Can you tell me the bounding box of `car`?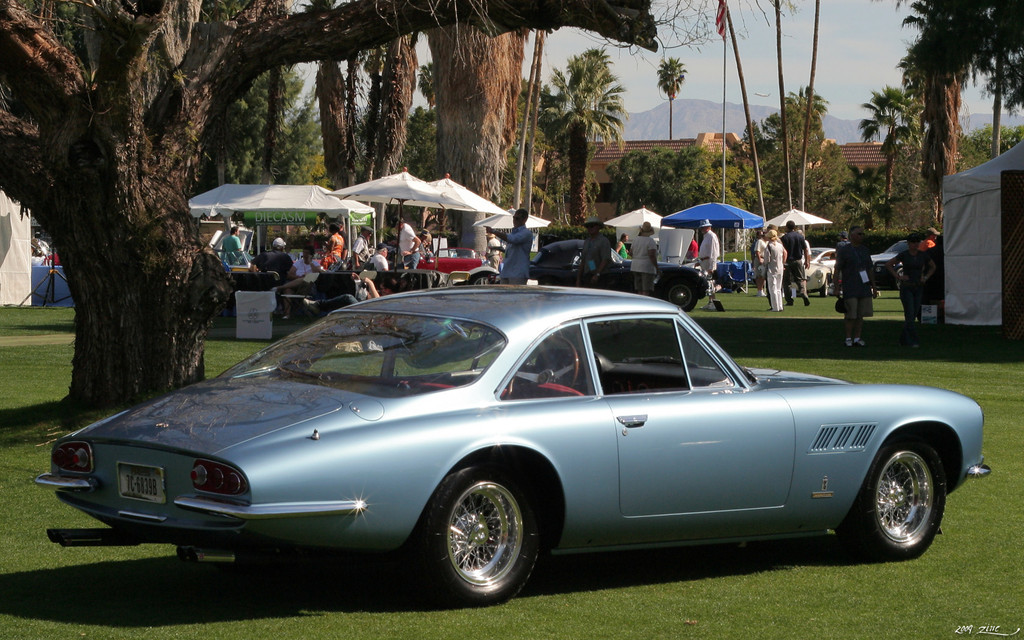
<box>39,283,994,602</box>.
